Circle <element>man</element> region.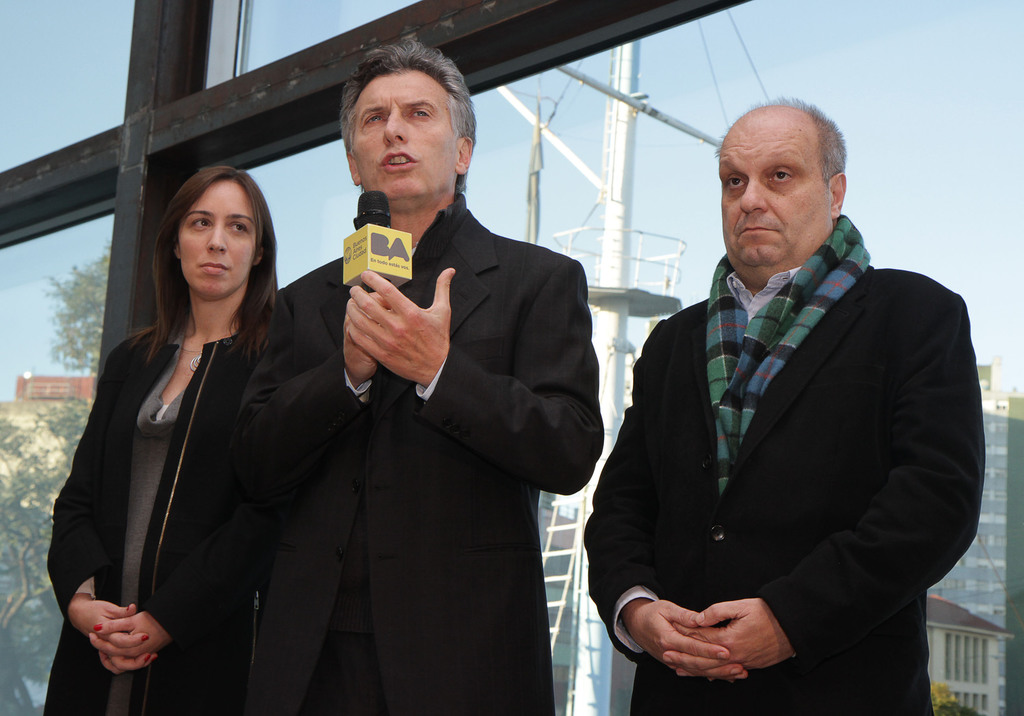
Region: select_region(579, 97, 973, 713).
